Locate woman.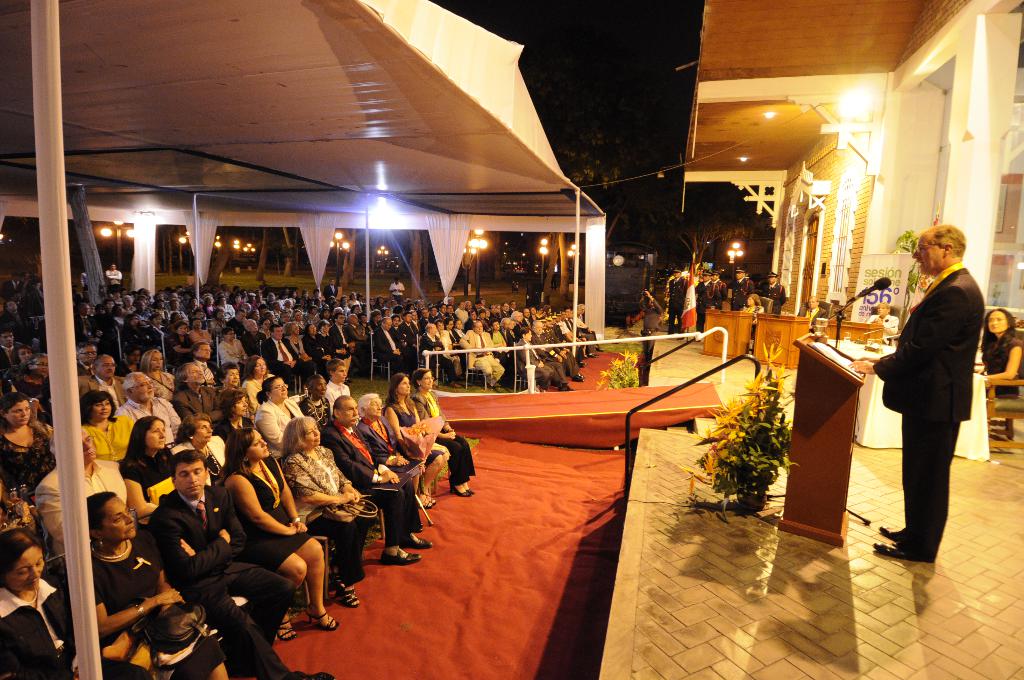
Bounding box: l=383, t=375, r=449, b=509.
